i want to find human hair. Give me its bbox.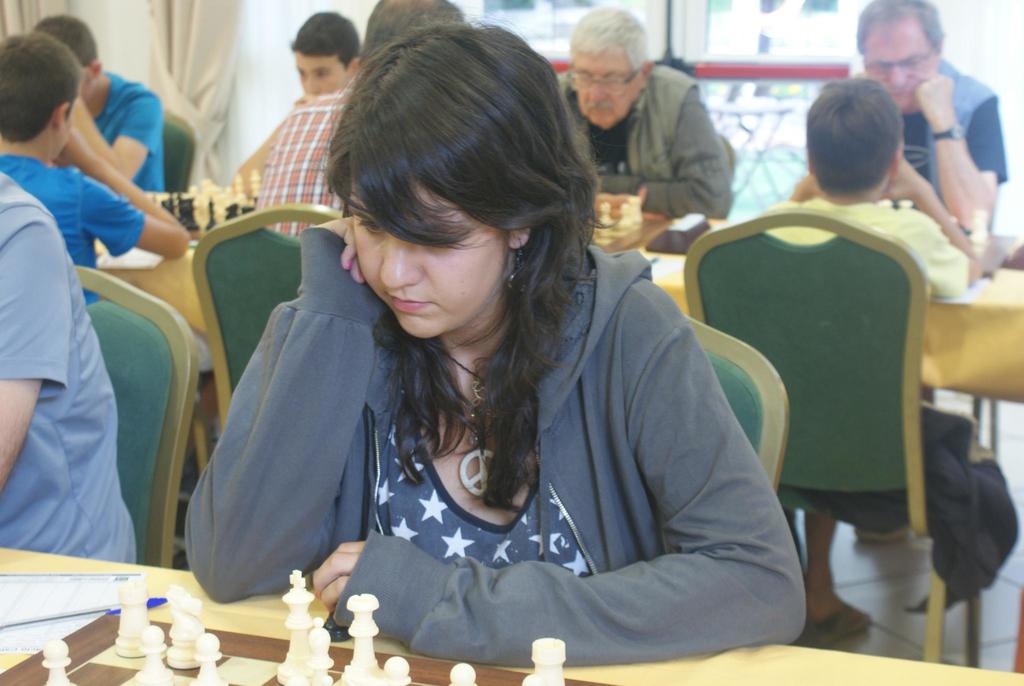
807/75/904/199.
